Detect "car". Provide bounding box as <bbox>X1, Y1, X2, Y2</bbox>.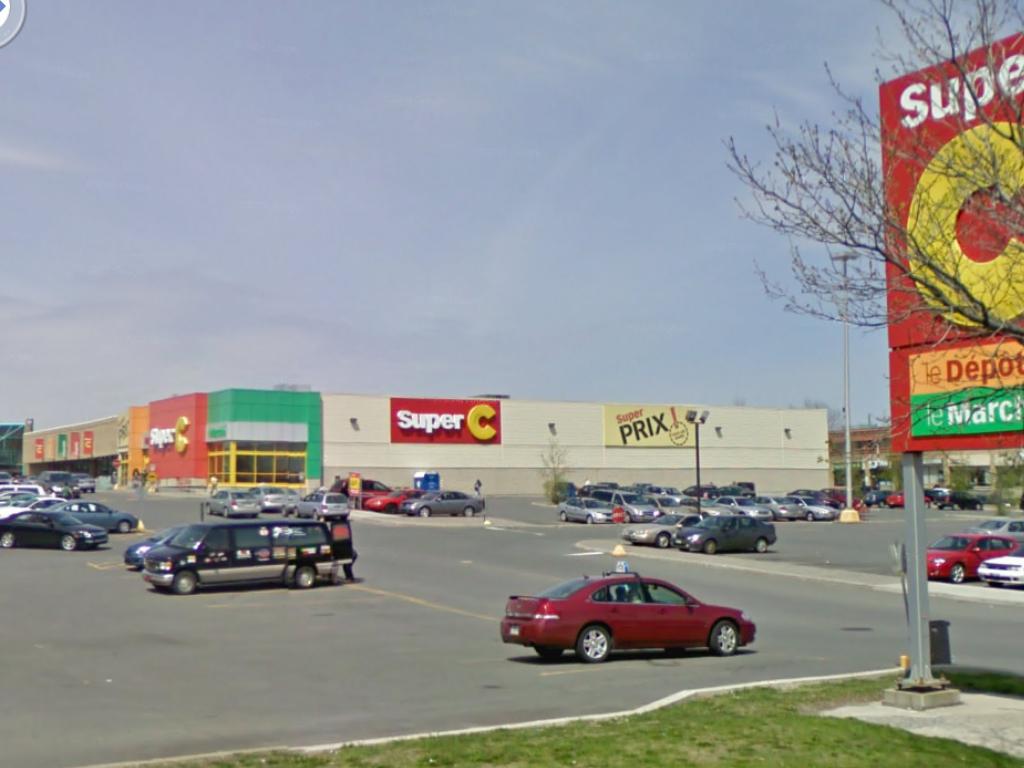
<bbox>505, 577, 754, 672</bbox>.
